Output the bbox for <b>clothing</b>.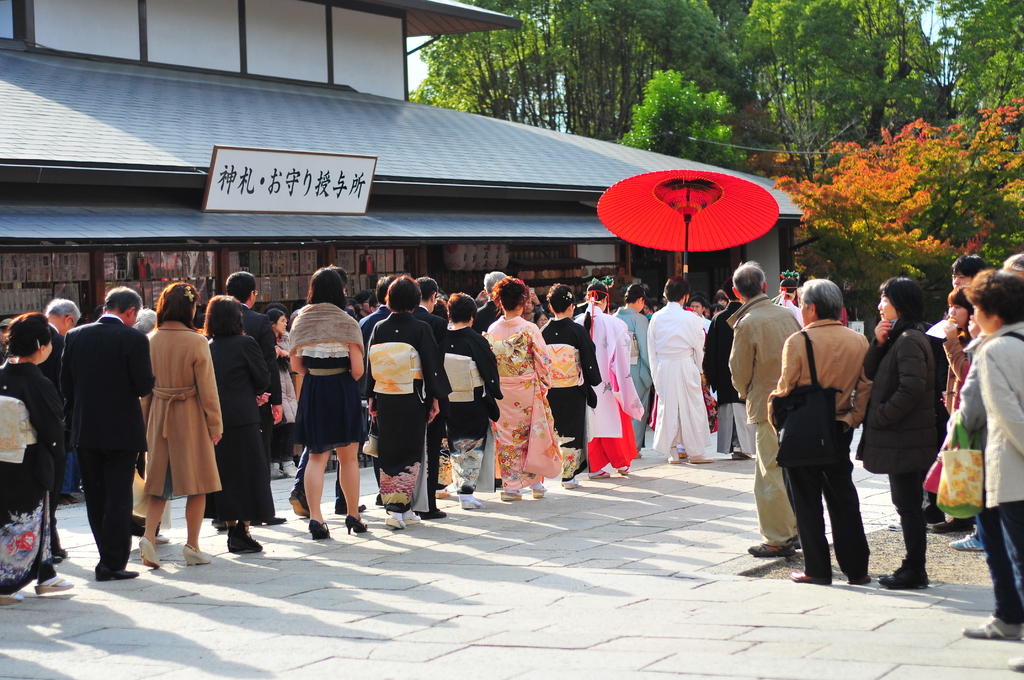
box=[729, 287, 803, 536].
